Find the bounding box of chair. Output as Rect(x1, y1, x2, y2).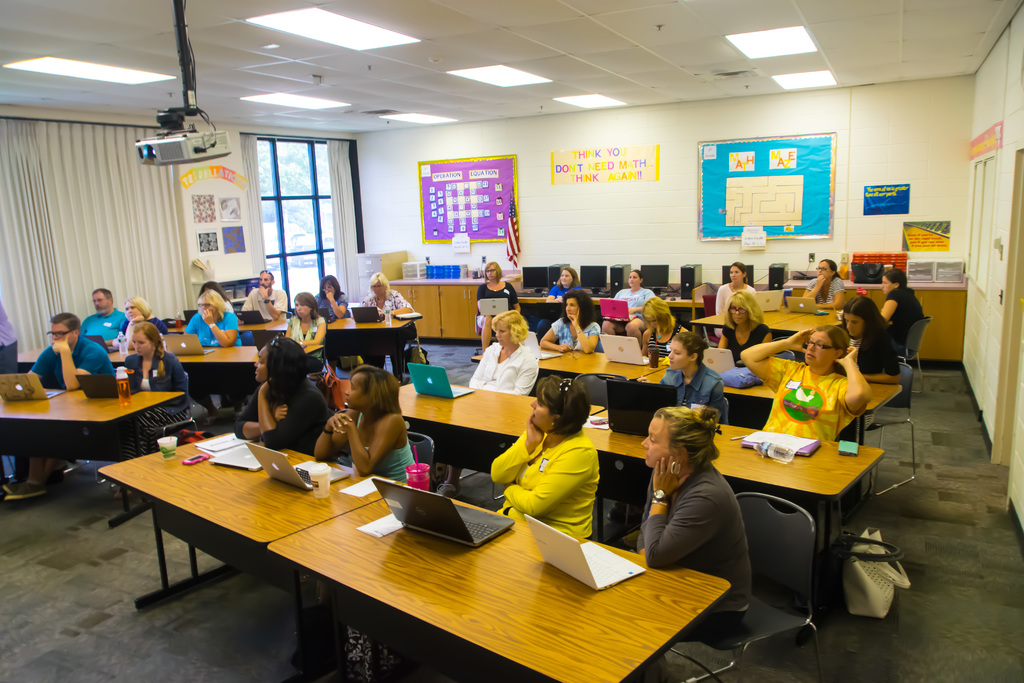
Rect(870, 361, 918, 500).
